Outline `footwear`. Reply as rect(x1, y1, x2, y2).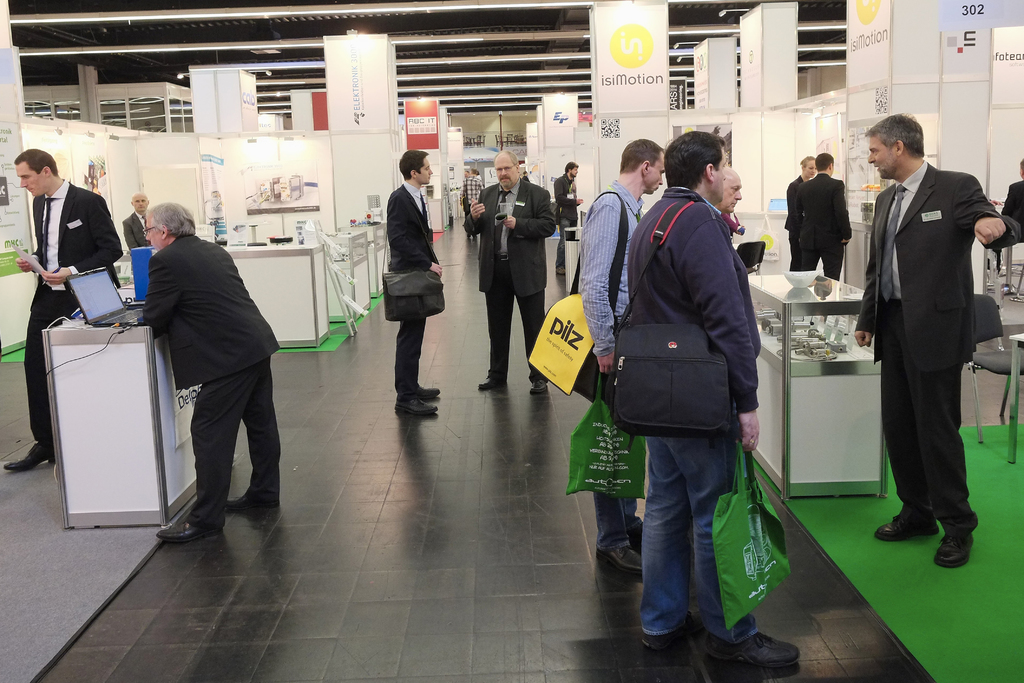
rect(596, 544, 641, 575).
